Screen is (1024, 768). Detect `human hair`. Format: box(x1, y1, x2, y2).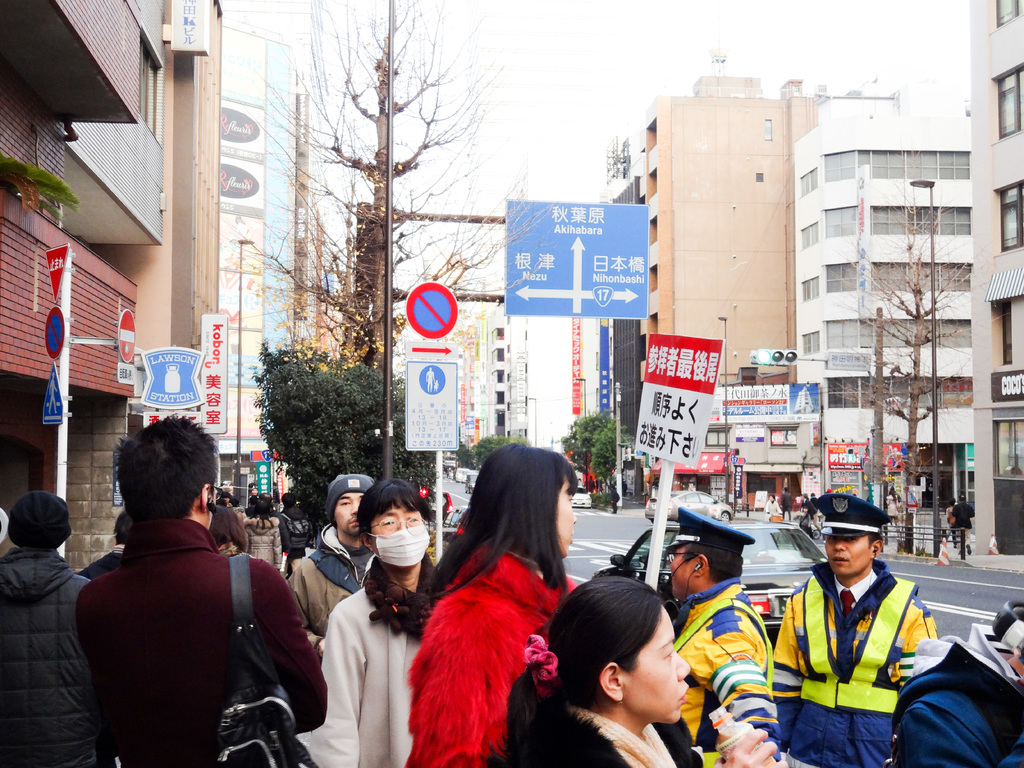
box(611, 484, 619, 490).
